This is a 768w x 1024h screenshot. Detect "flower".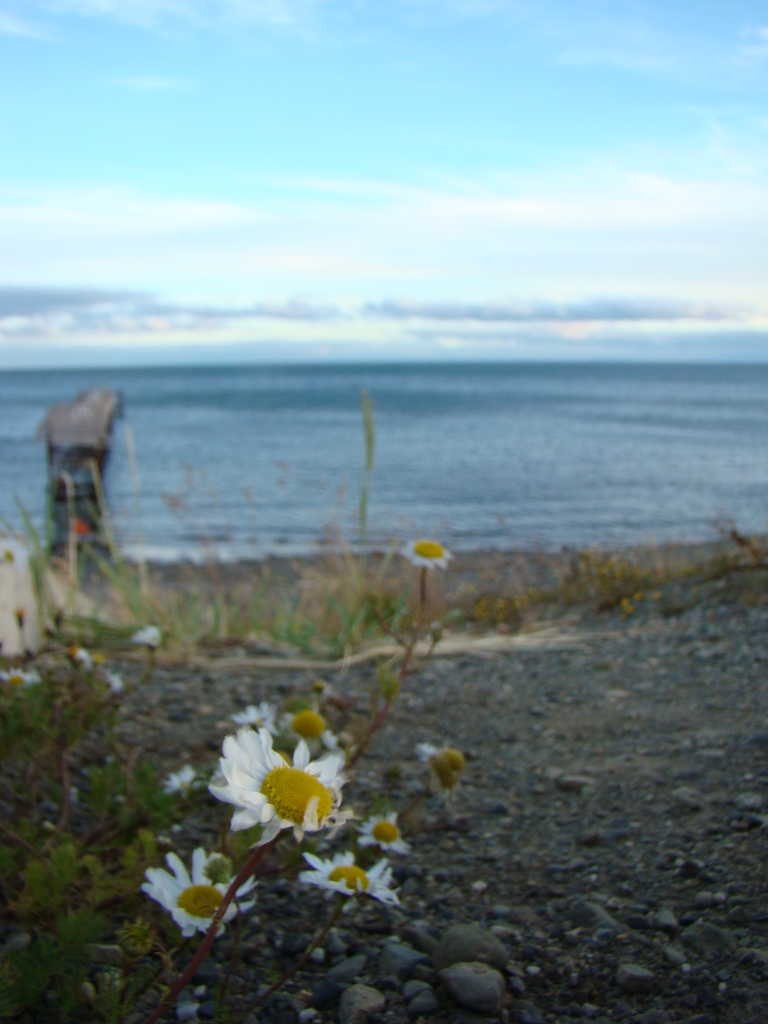
[x1=161, y1=767, x2=205, y2=795].
